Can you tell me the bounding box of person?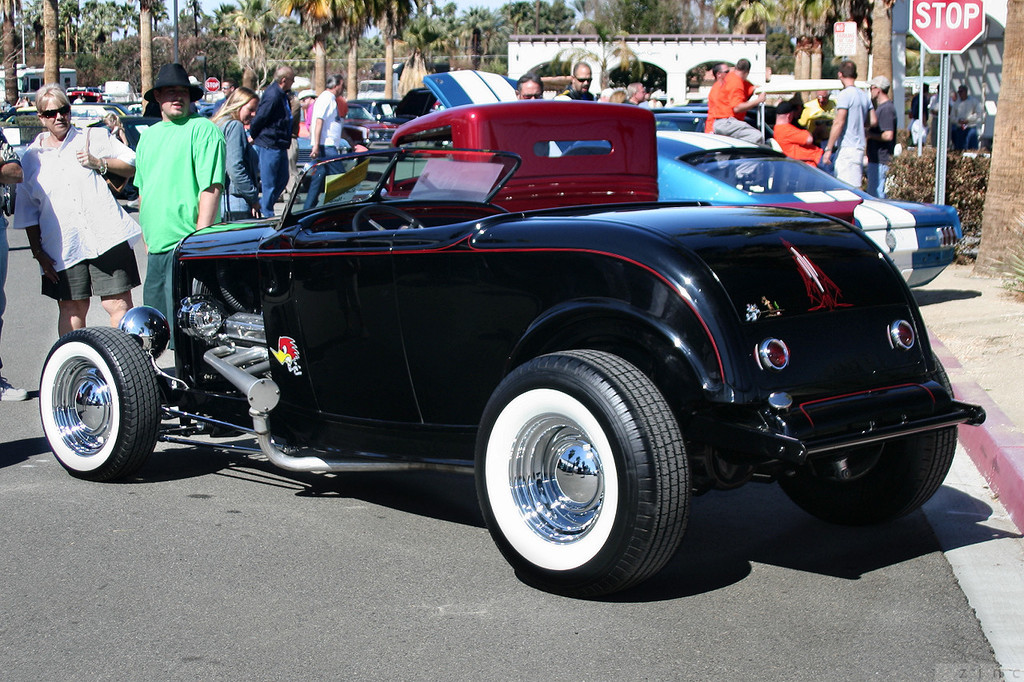
{"x1": 299, "y1": 75, "x2": 356, "y2": 201}.
